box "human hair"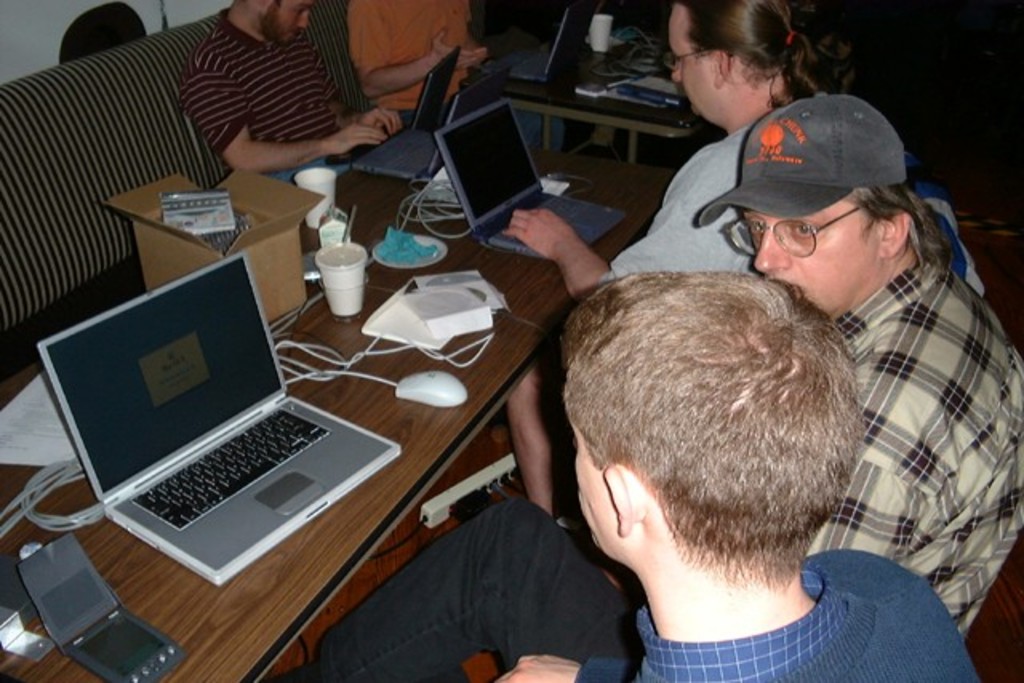
(x1=678, y1=0, x2=866, y2=110)
